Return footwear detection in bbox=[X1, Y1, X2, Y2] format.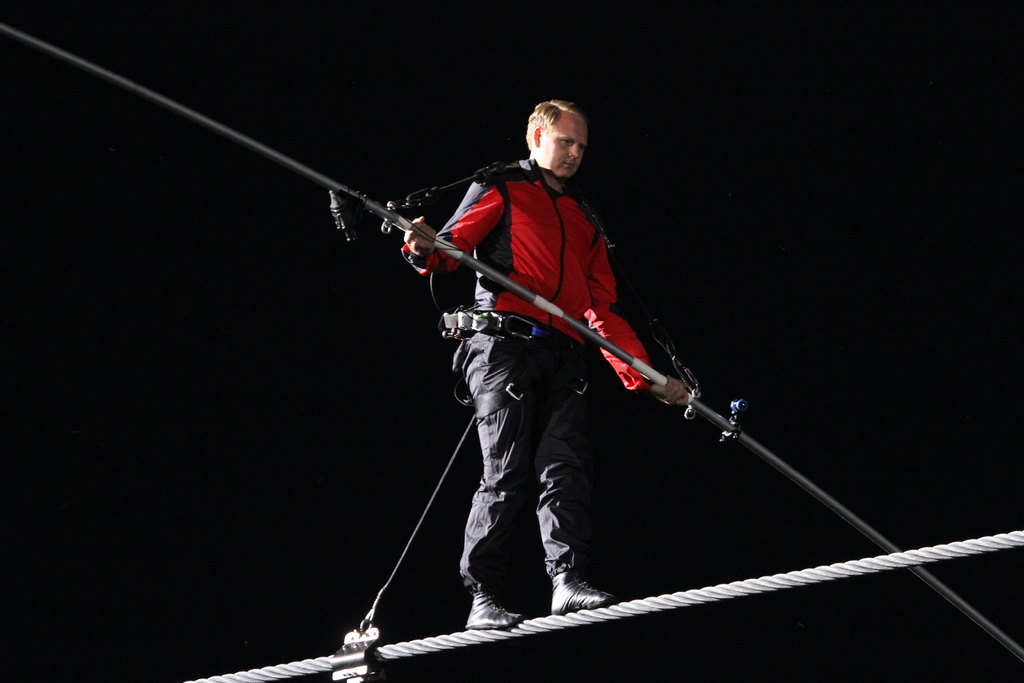
bbox=[465, 586, 524, 630].
